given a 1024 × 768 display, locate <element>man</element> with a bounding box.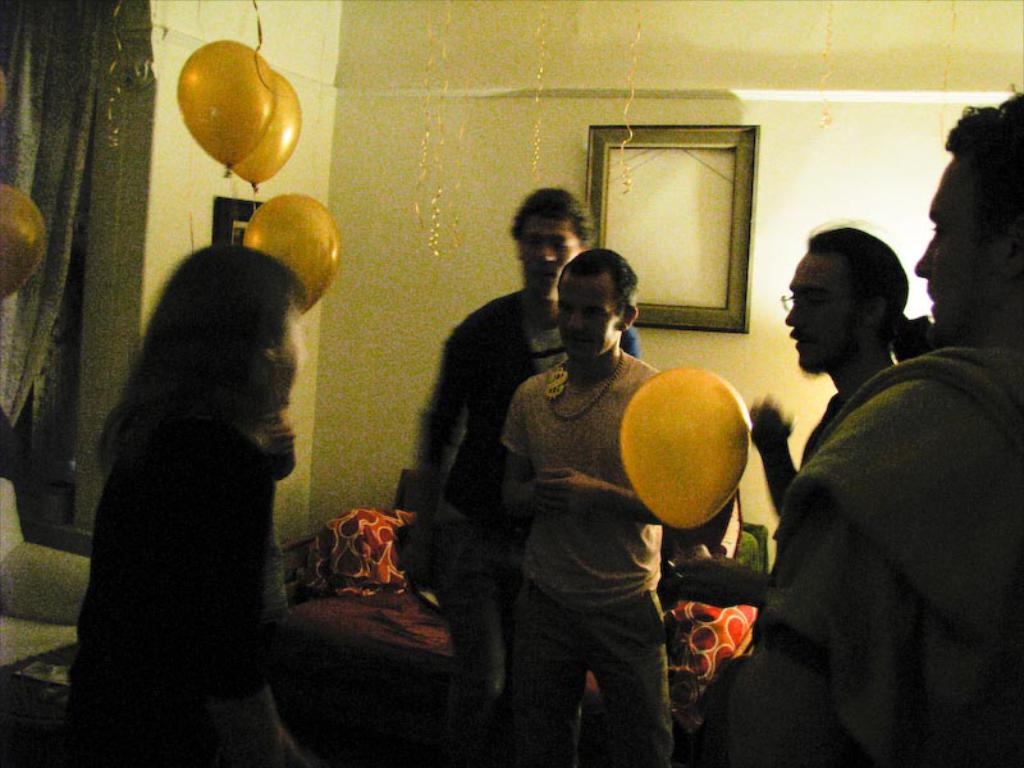
Located: 498, 250, 669, 767.
